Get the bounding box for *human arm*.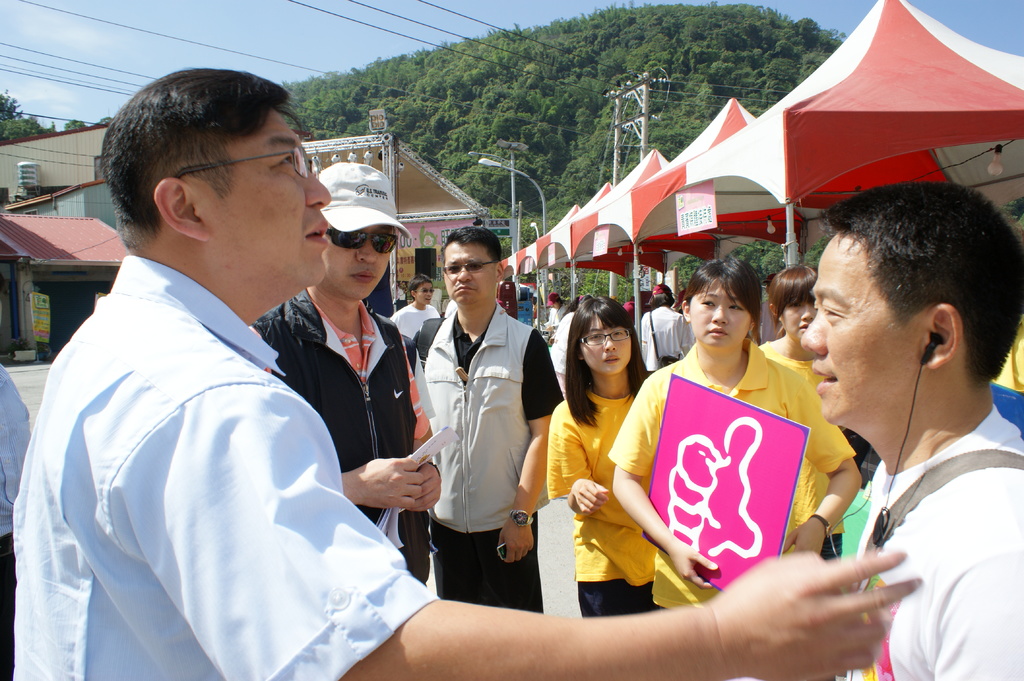
x1=340, y1=456, x2=420, y2=513.
